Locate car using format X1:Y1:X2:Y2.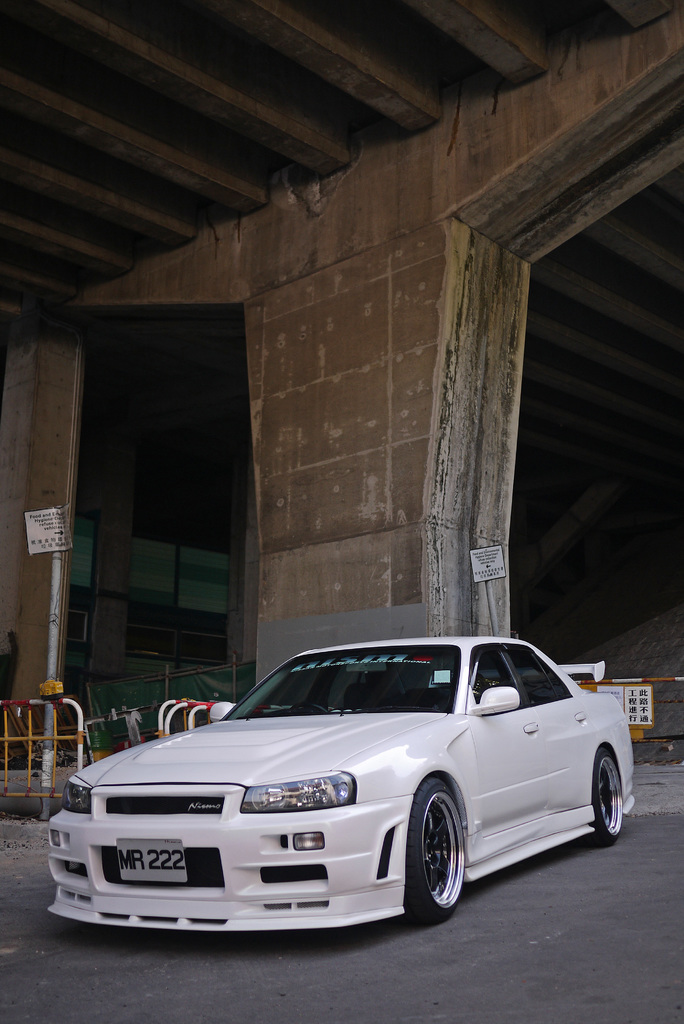
46:636:634:930.
